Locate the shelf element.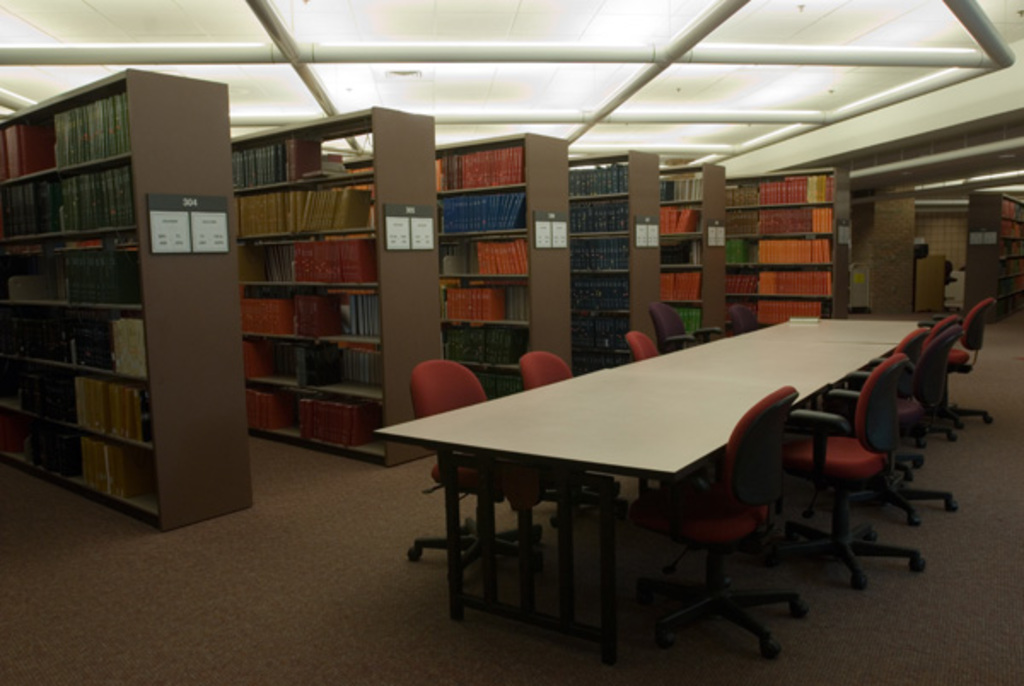
Element bbox: l=0, t=166, r=143, b=239.
